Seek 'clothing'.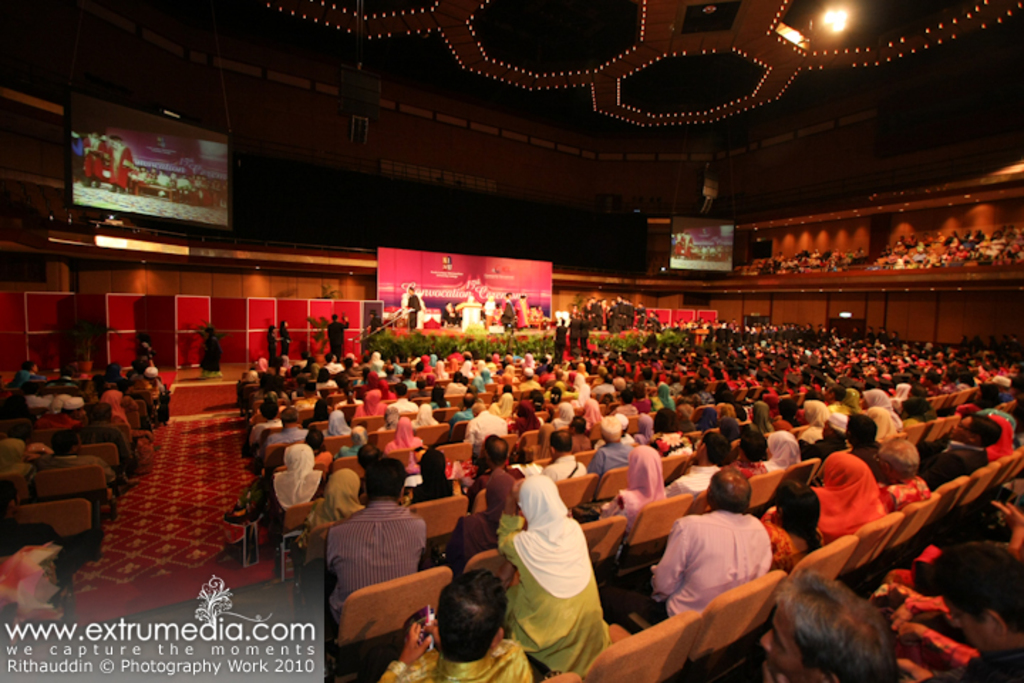
BBox(269, 425, 309, 457).
